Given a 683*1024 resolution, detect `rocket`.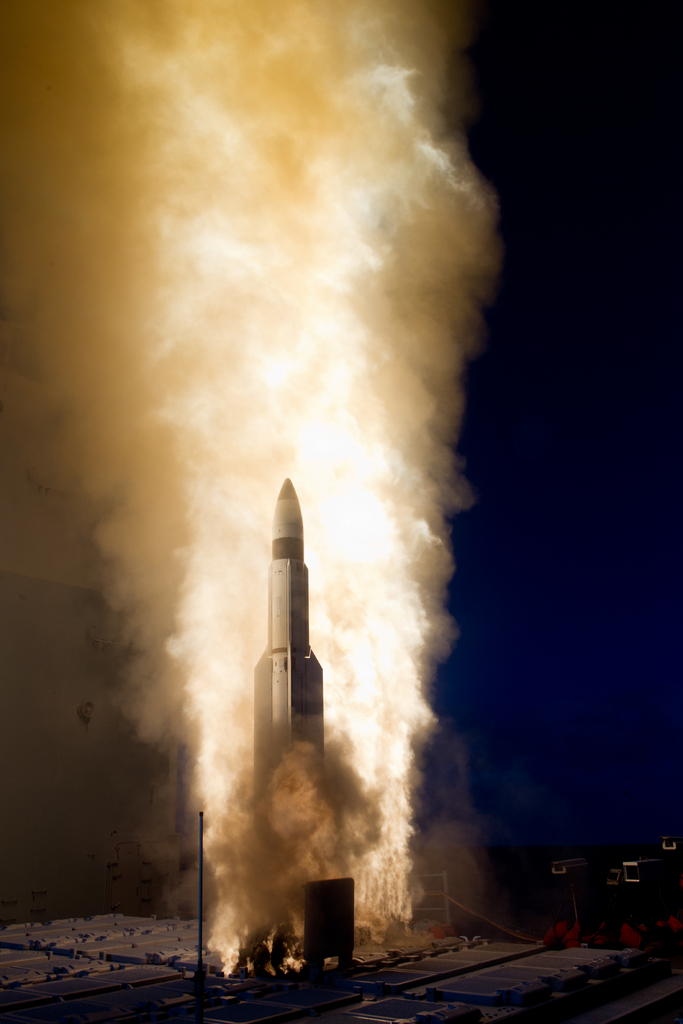
locate(229, 484, 344, 811).
